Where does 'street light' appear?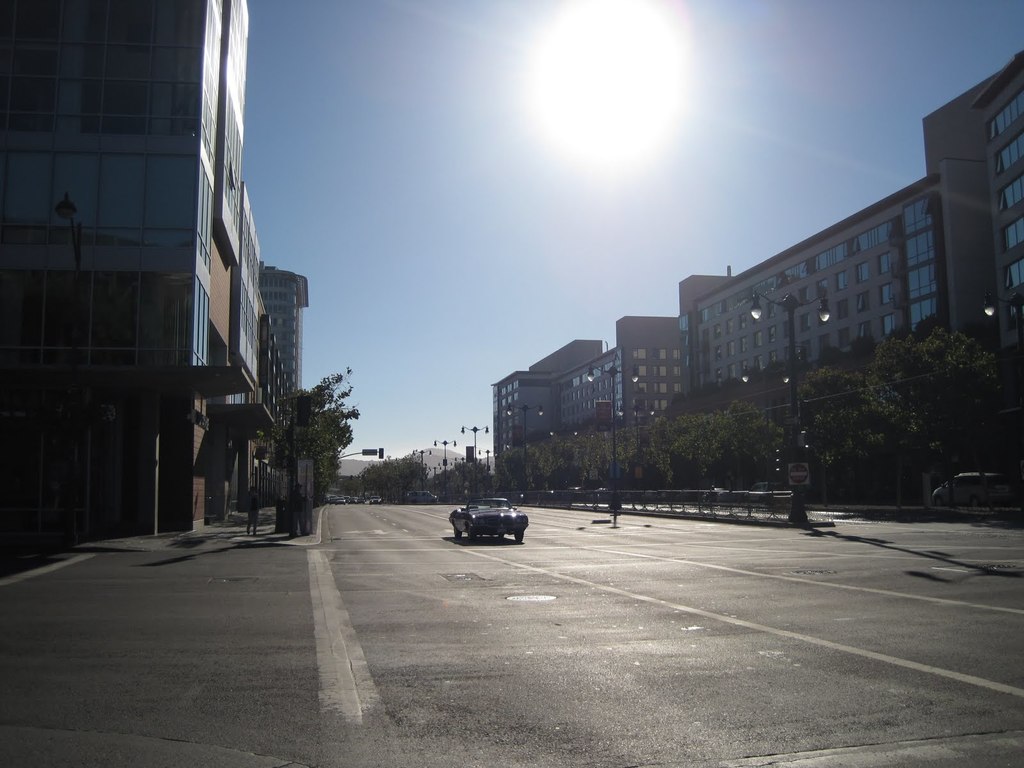
Appears at (left=506, top=396, right=548, bottom=490).
